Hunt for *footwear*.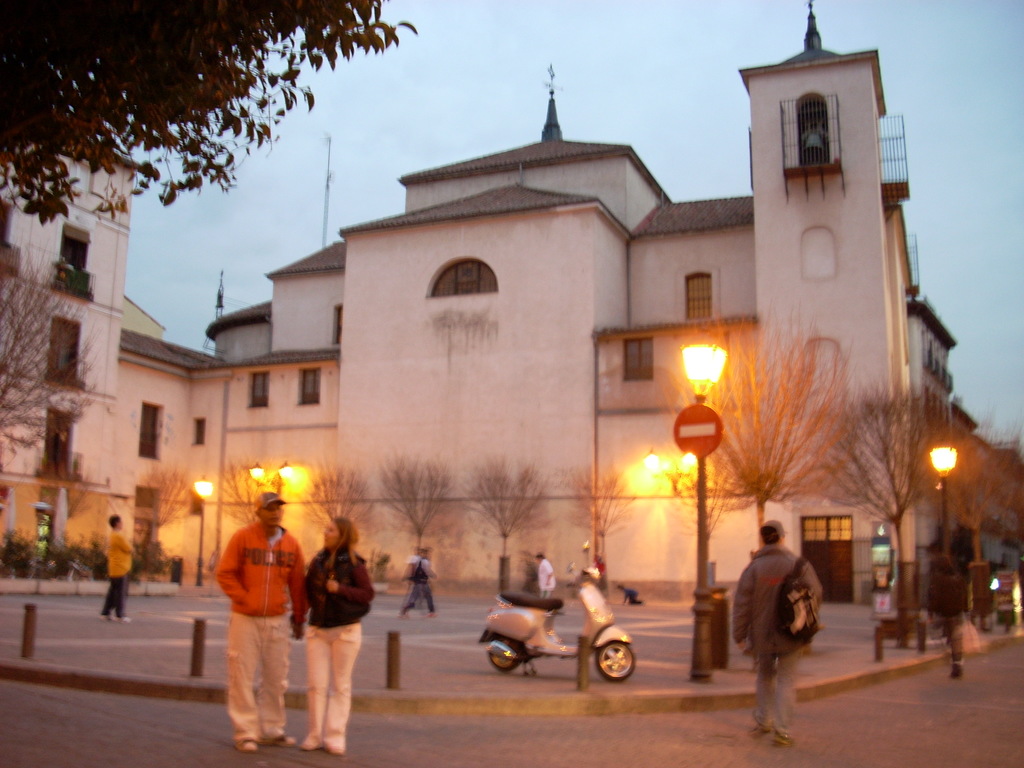
Hunted down at Rect(97, 614, 109, 621).
